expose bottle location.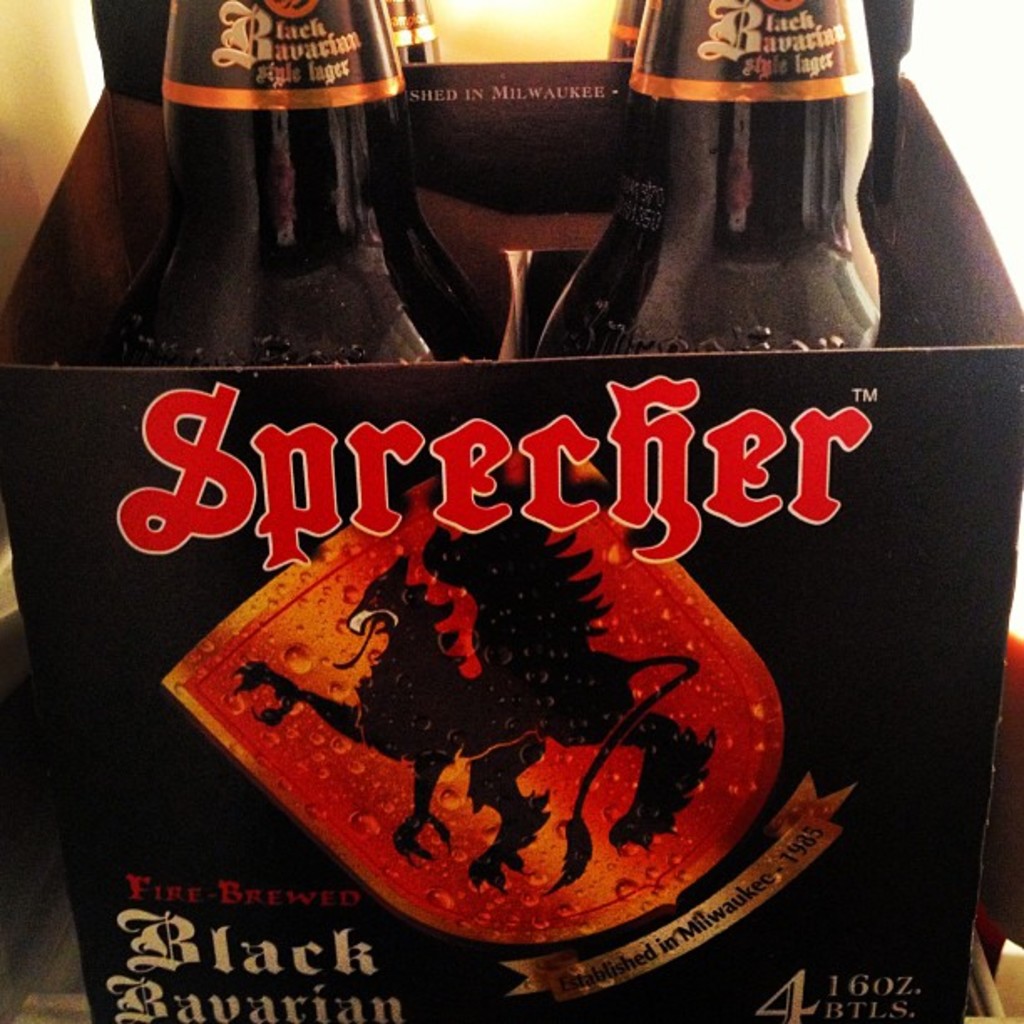
Exposed at 514 0 679 345.
